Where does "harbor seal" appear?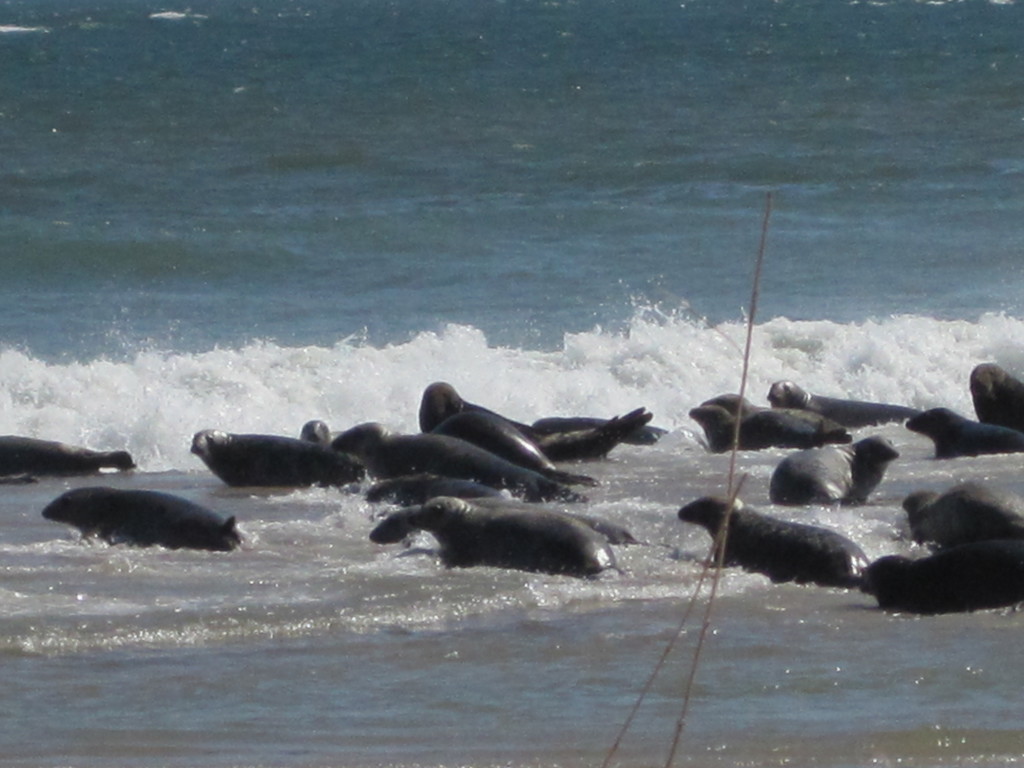
Appears at <box>388,498,602,579</box>.
